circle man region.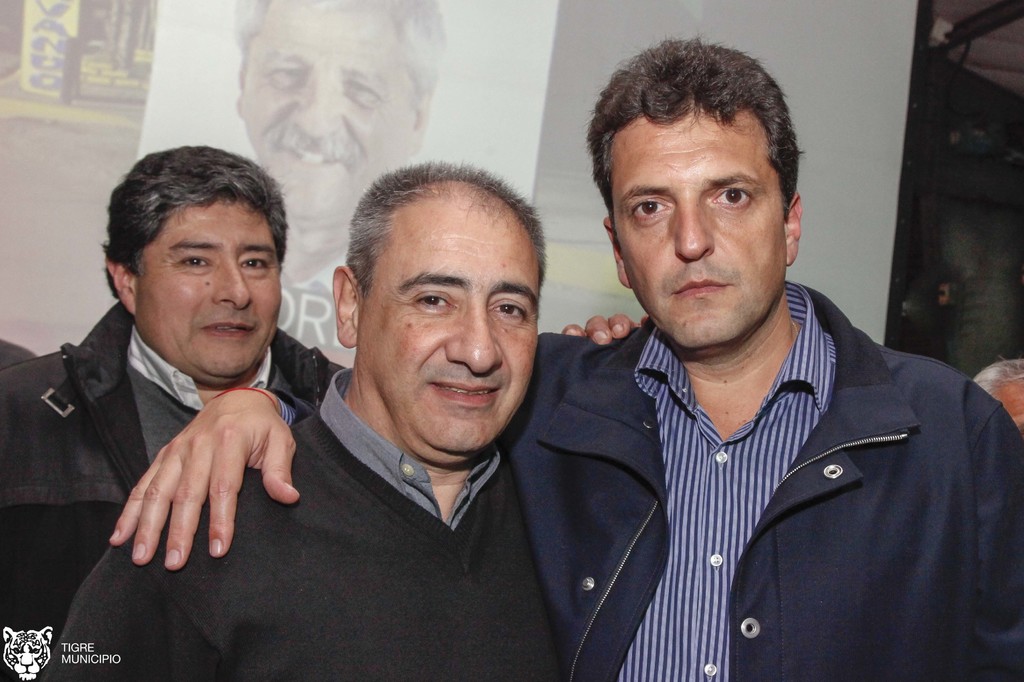
Region: box(0, 141, 346, 681).
